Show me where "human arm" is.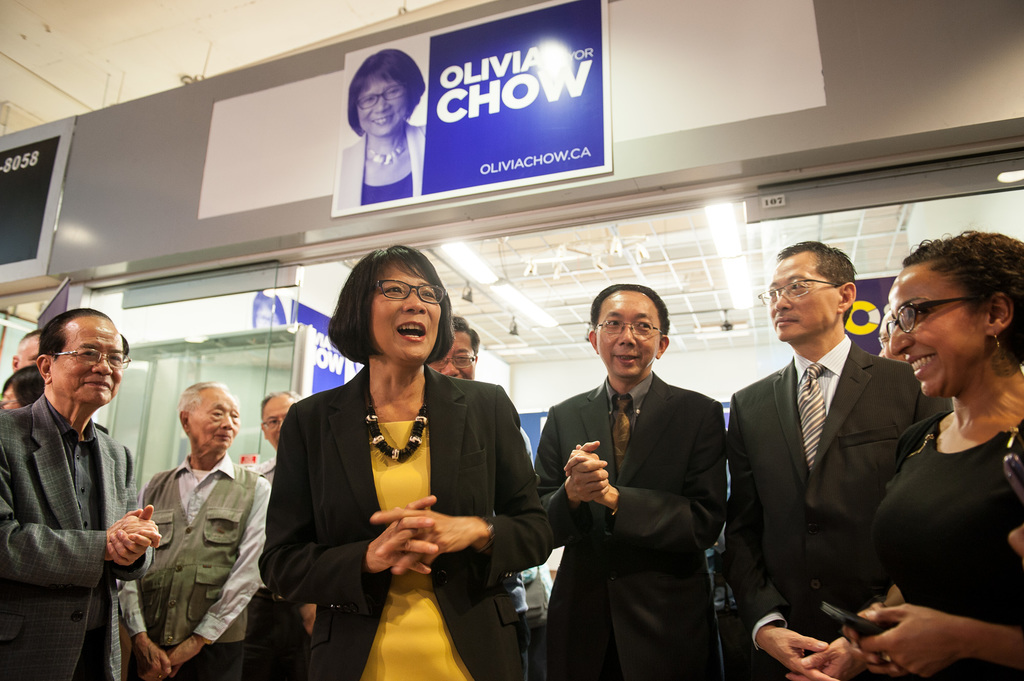
"human arm" is at crop(540, 397, 610, 549).
